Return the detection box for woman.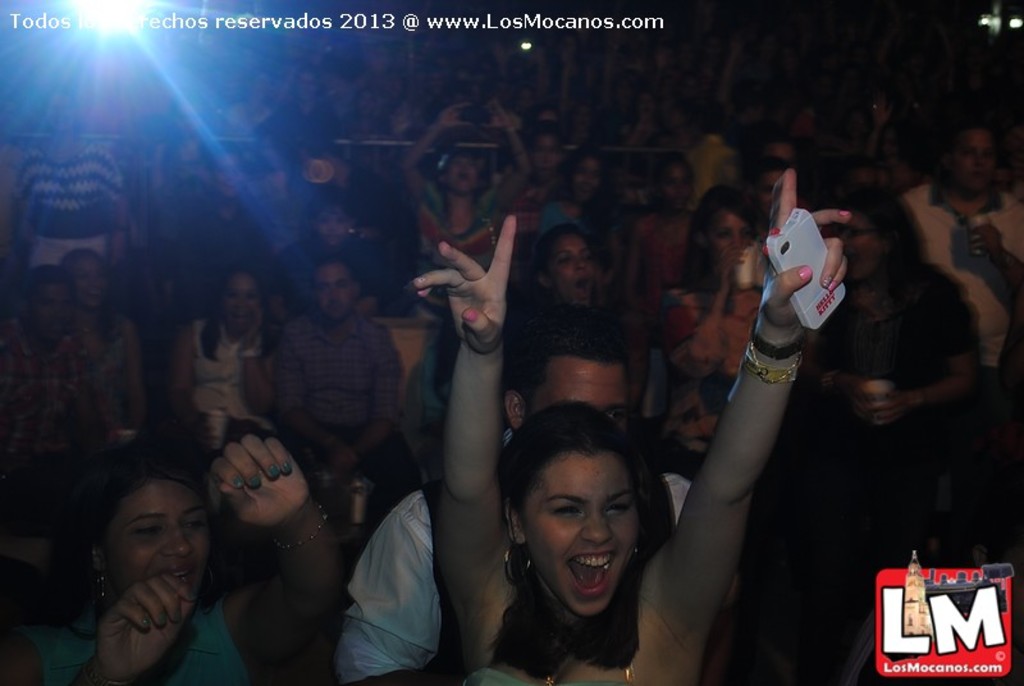
l=401, t=90, r=530, b=285.
